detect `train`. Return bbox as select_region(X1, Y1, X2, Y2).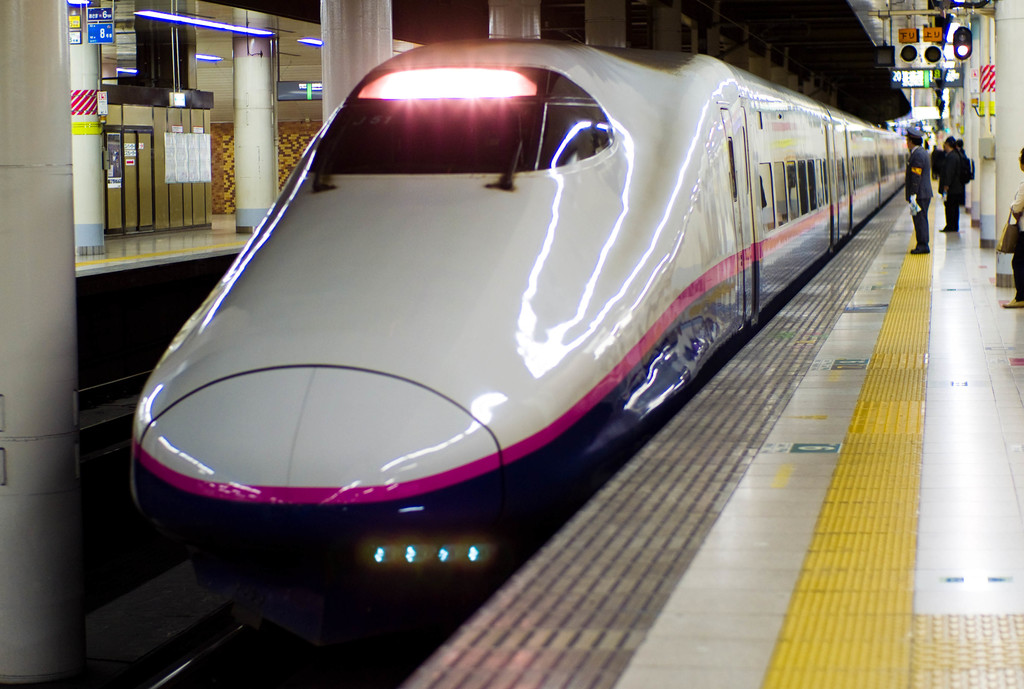
select_region(124, 47, 919, 601).
